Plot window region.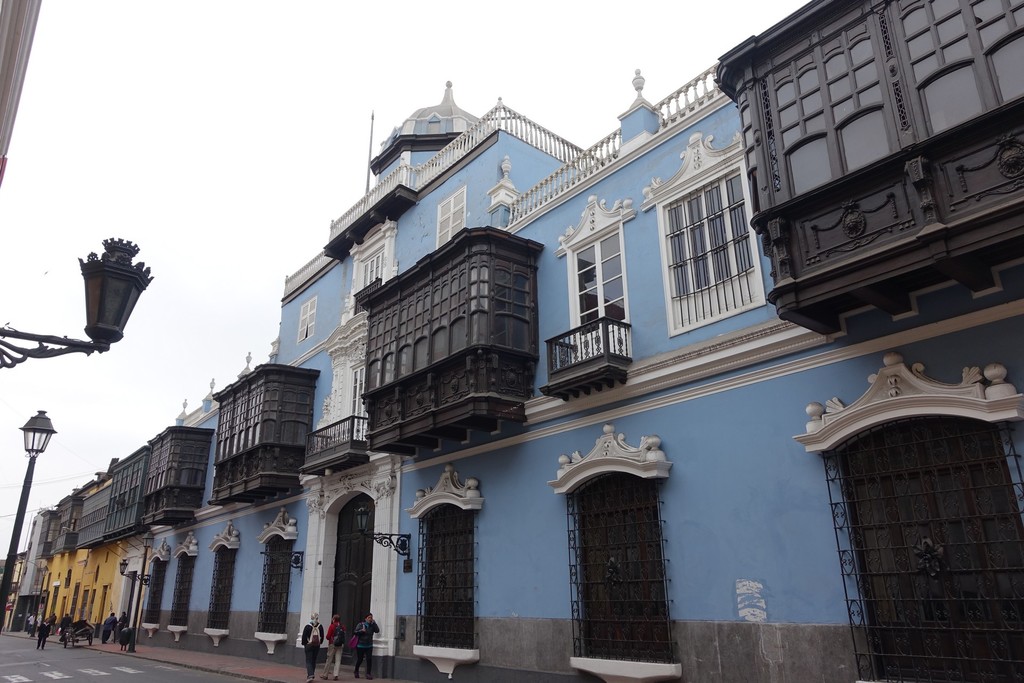
Plotted at [x1=840, y1=106, x2=886, y2=172].
